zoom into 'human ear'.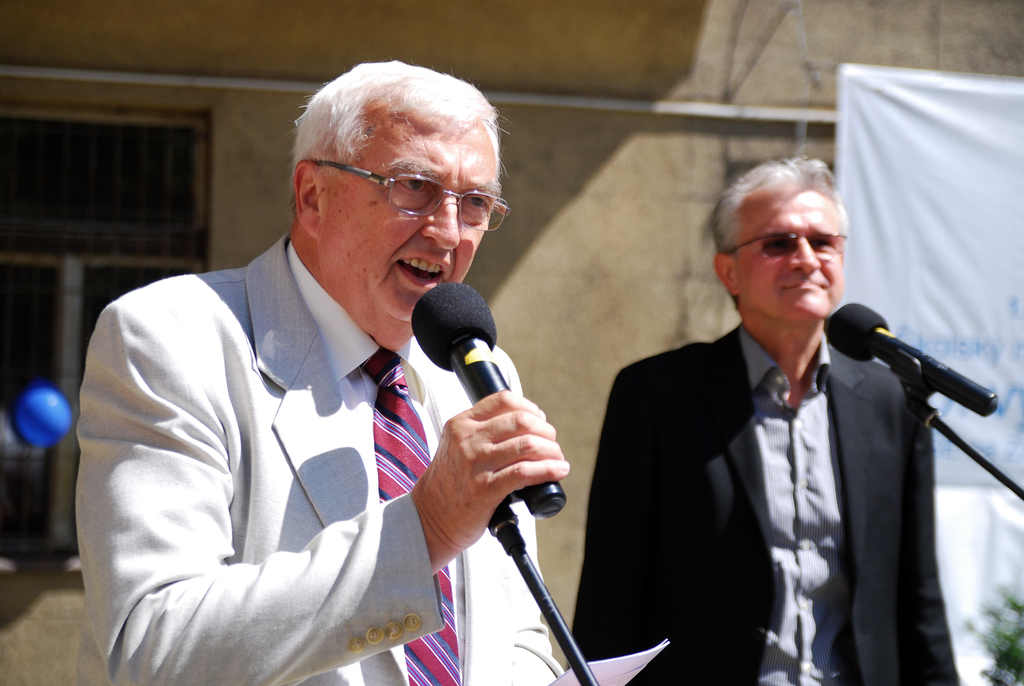
Zoom target: detection(296, 159, 328, 235).
